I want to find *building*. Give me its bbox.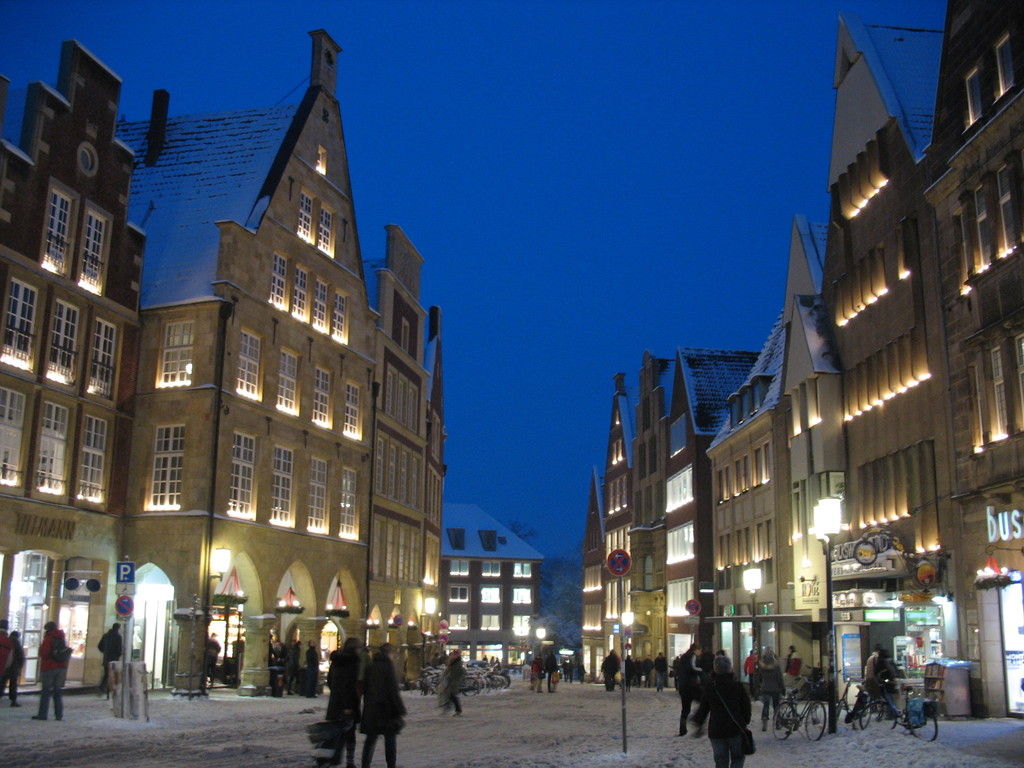
locate(666, 349, 762, 689).
